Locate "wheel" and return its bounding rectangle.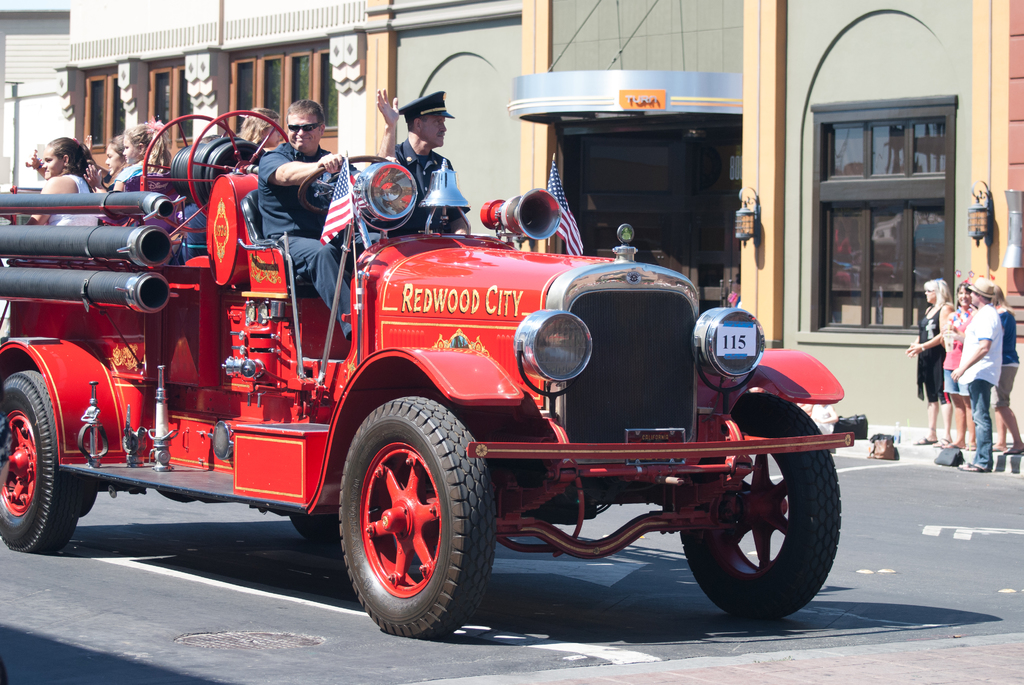
box=[301, 155, 391, 217].
